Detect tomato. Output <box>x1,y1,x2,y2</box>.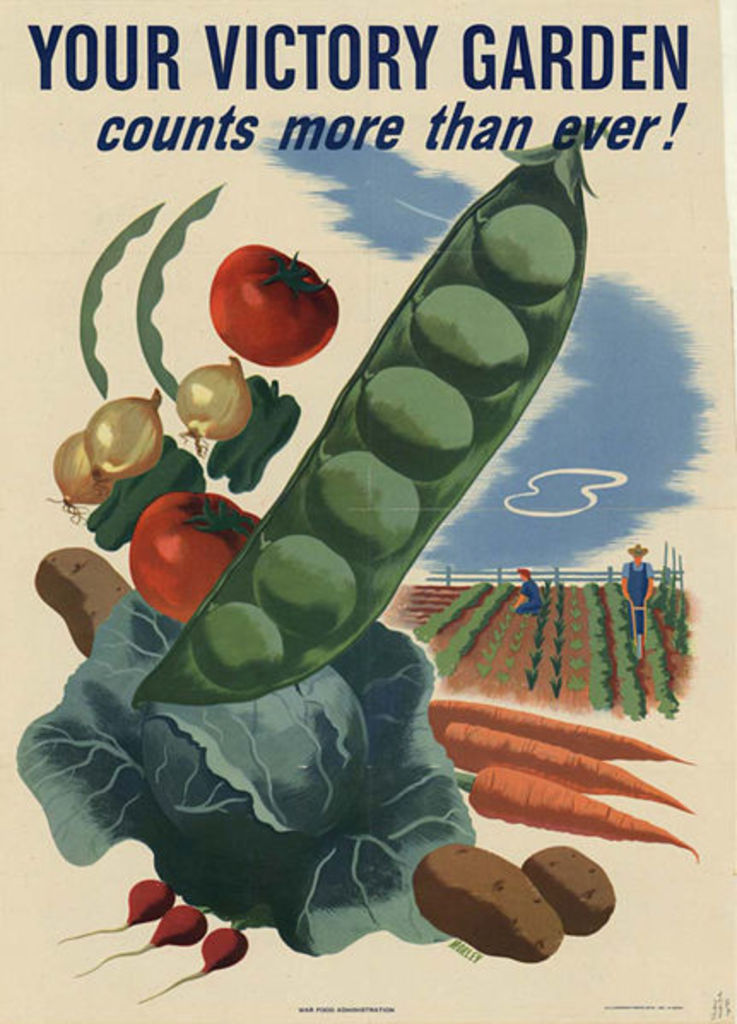
<box>205,243,340,371</box>.
